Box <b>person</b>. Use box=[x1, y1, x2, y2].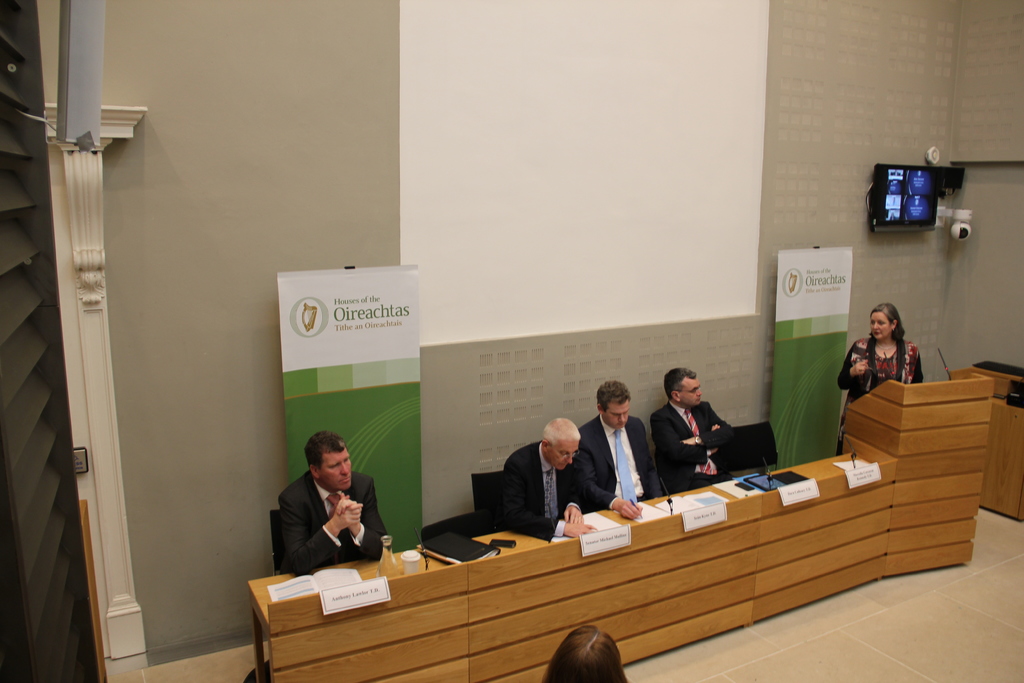
box=[838, 304, 922, 450].
